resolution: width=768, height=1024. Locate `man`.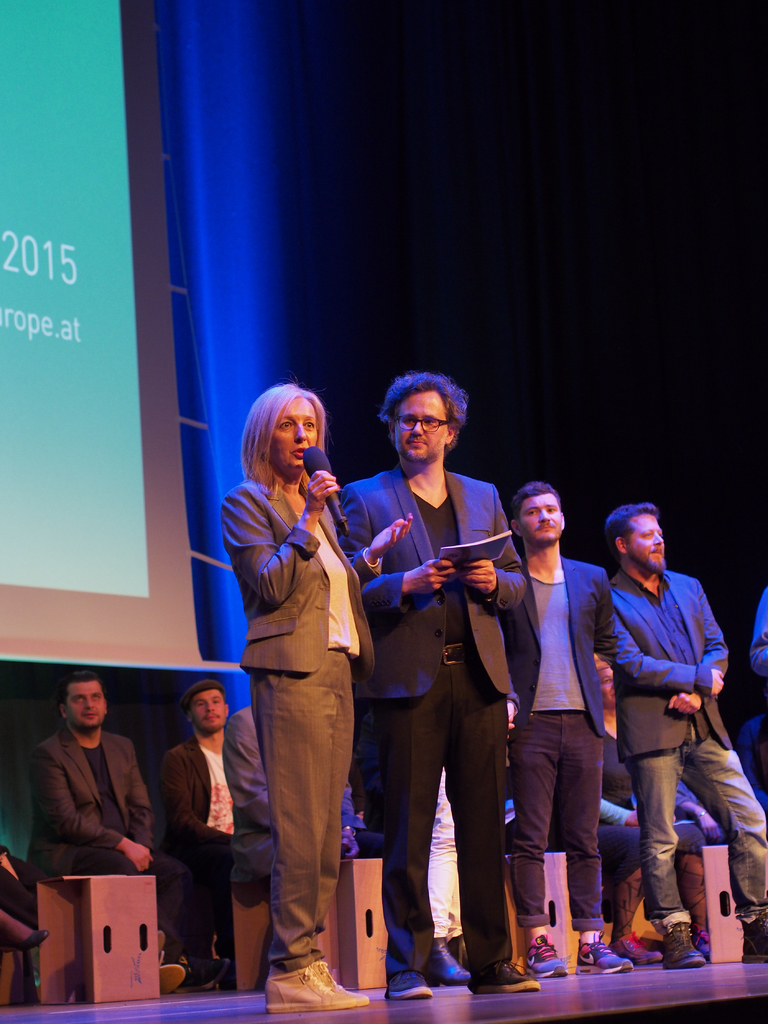
select_region(601, 506, 767, 972).
